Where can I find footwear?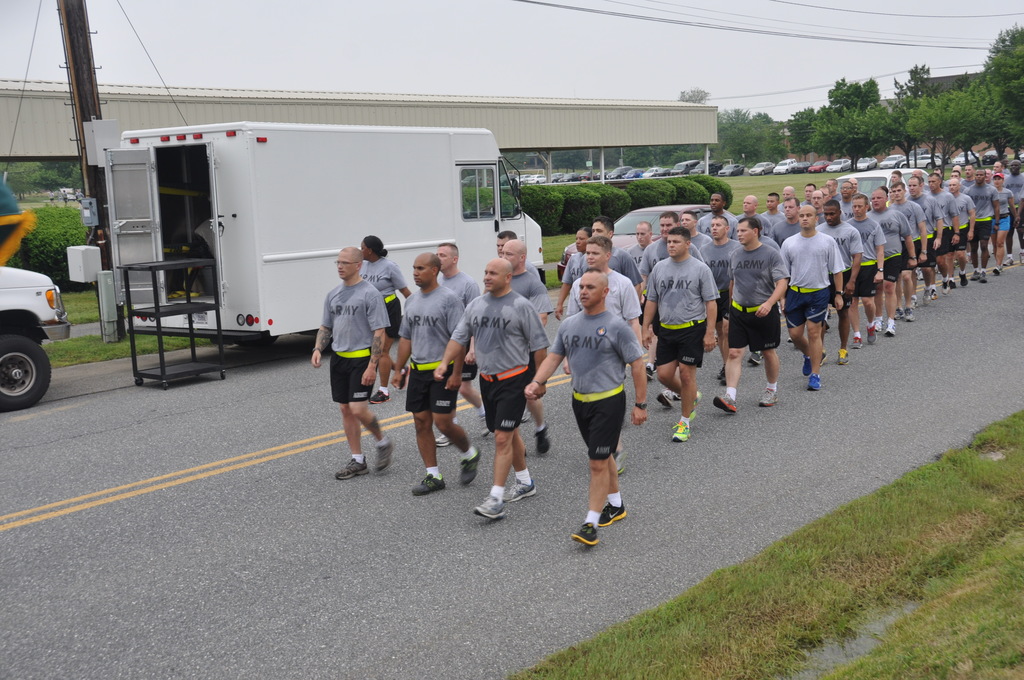
You can find it at 564:480:634:555.
